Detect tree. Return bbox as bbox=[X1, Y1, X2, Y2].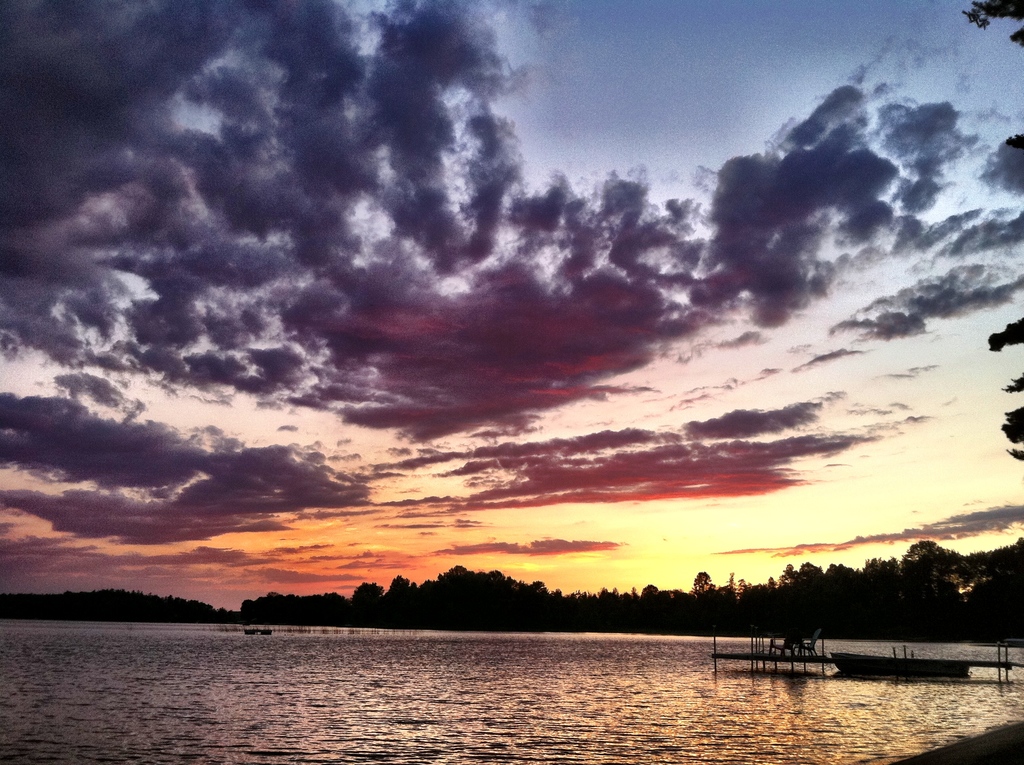
bbox=[349, 586, 385, 624].
